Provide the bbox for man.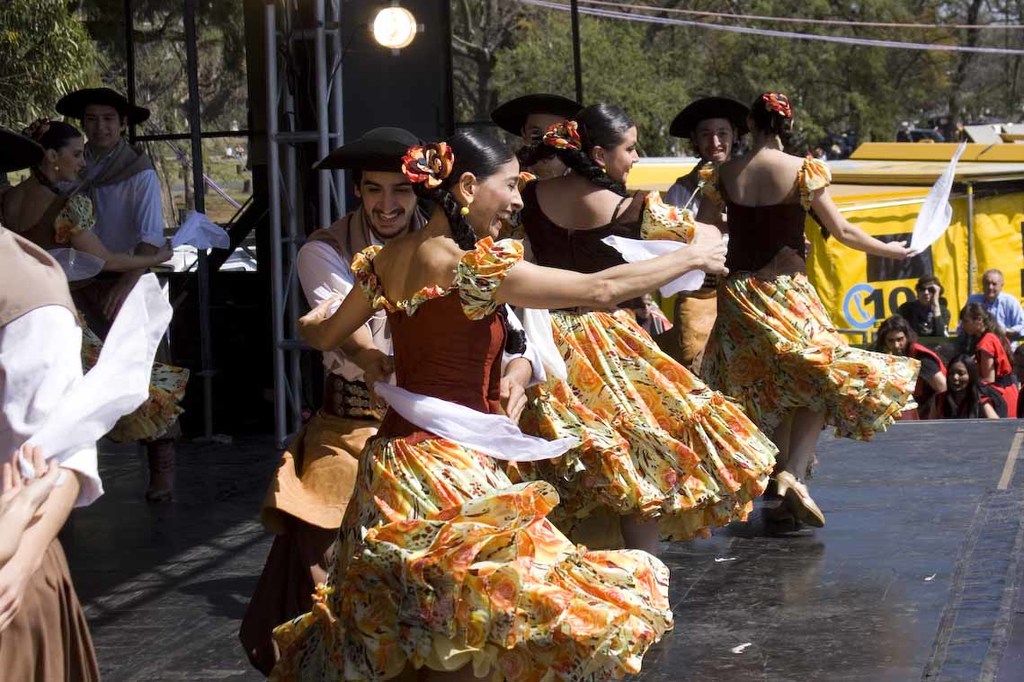
bbox(897, 277, 957, 336).
